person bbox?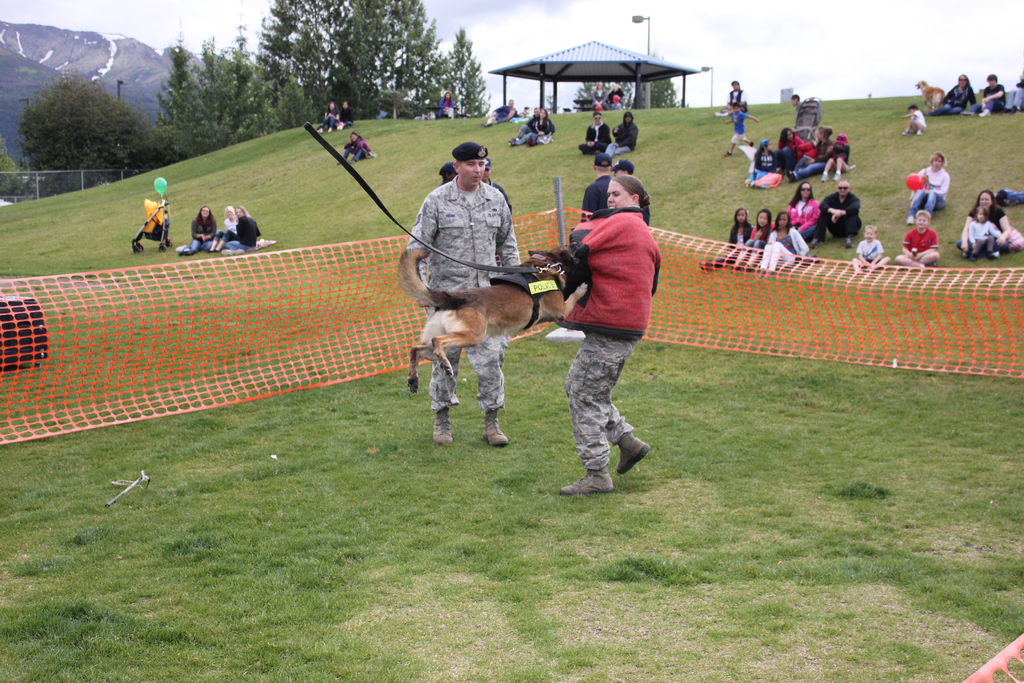
rect(910, 150, 947, 229)
